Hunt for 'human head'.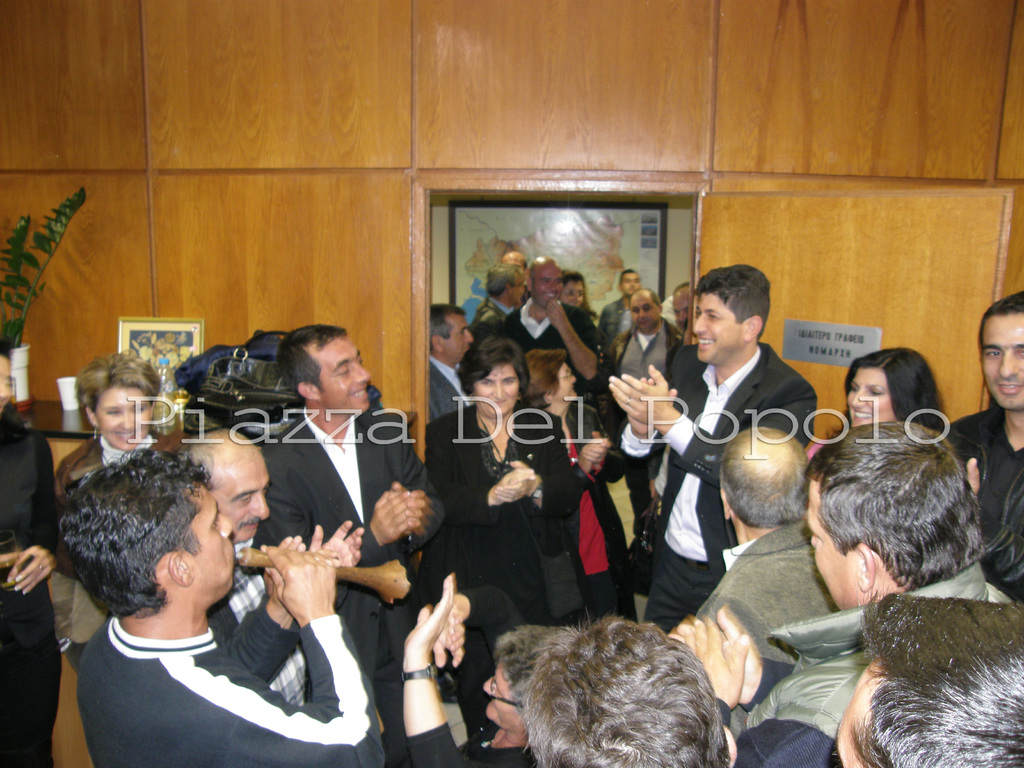
Hunted down at x1=58 y1=461 x2=253 y2=643.
